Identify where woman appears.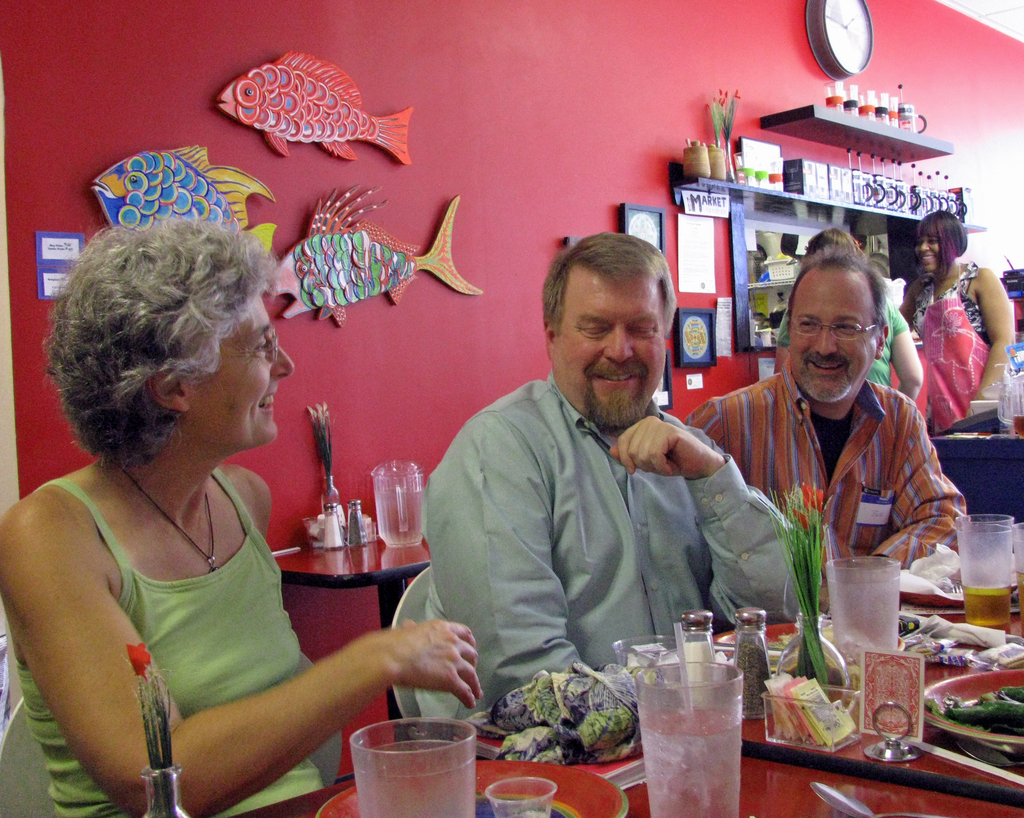
Appears at box(773, 229, 919, 399).
